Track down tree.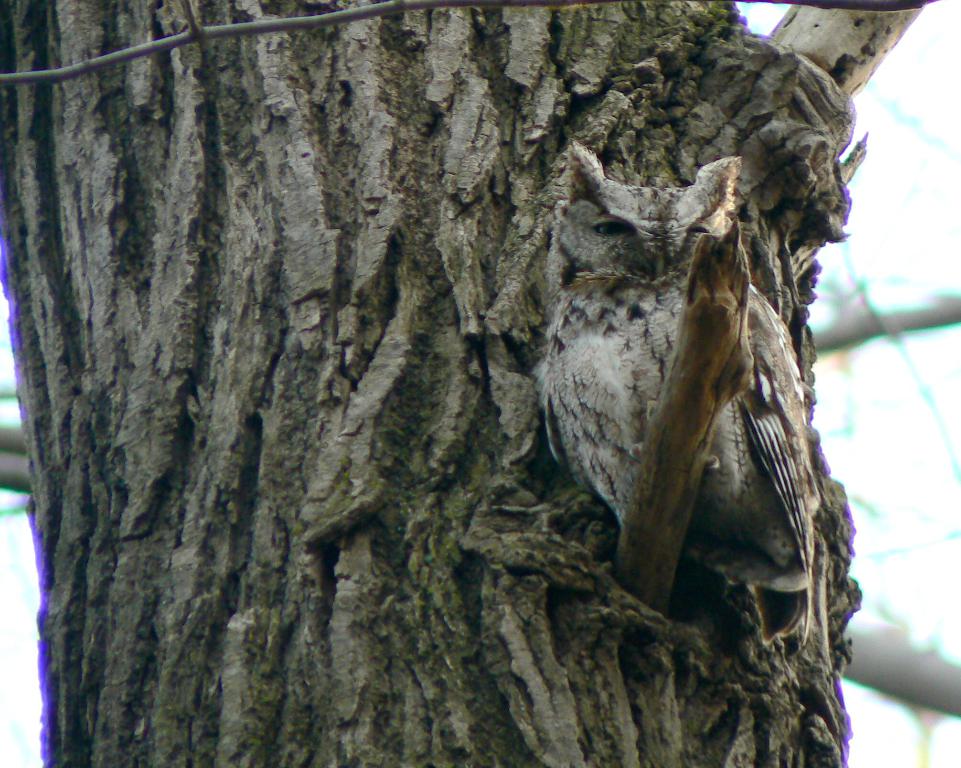
Tracked to l=0, t=1, r=865, b=767.
